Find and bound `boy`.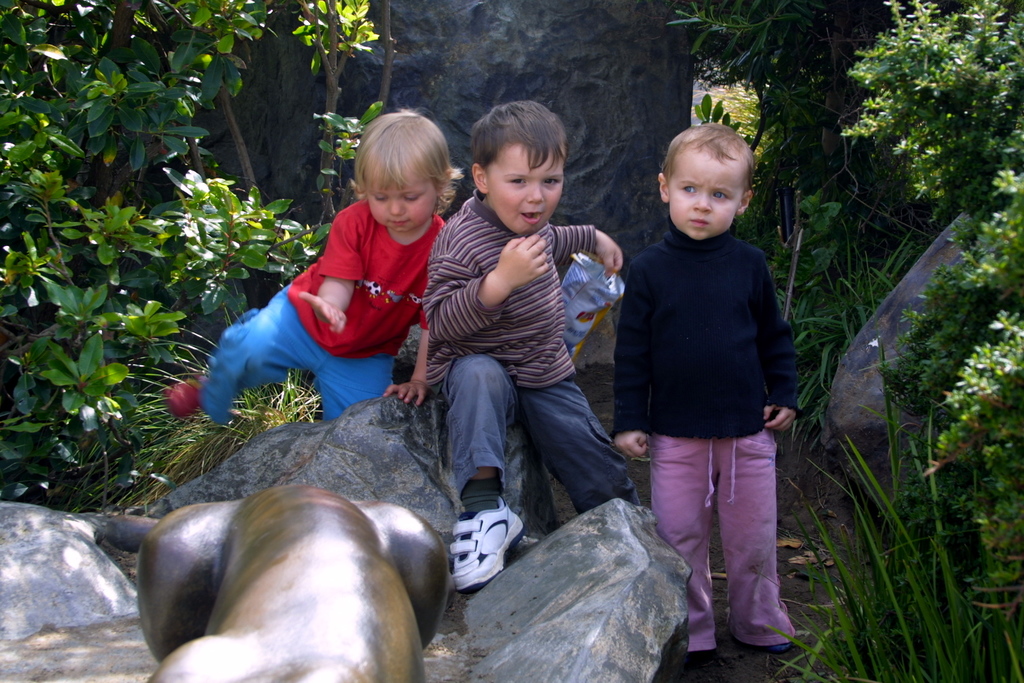
Bound: <box>422,98,641,599</box>.
